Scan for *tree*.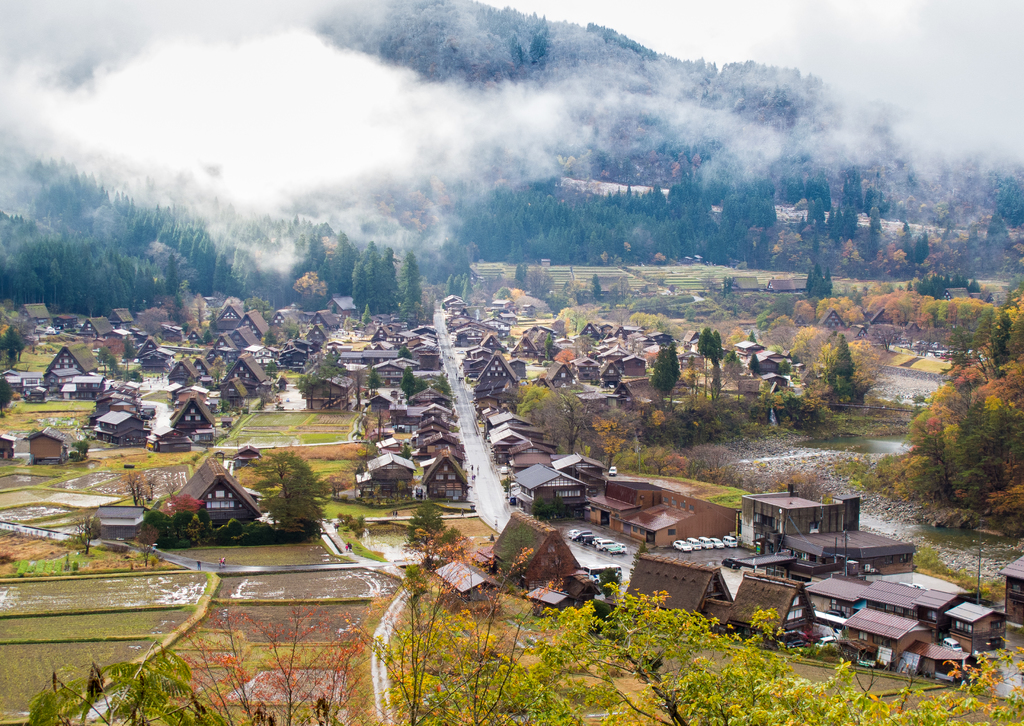
Scan result: (287,321,300,337).
